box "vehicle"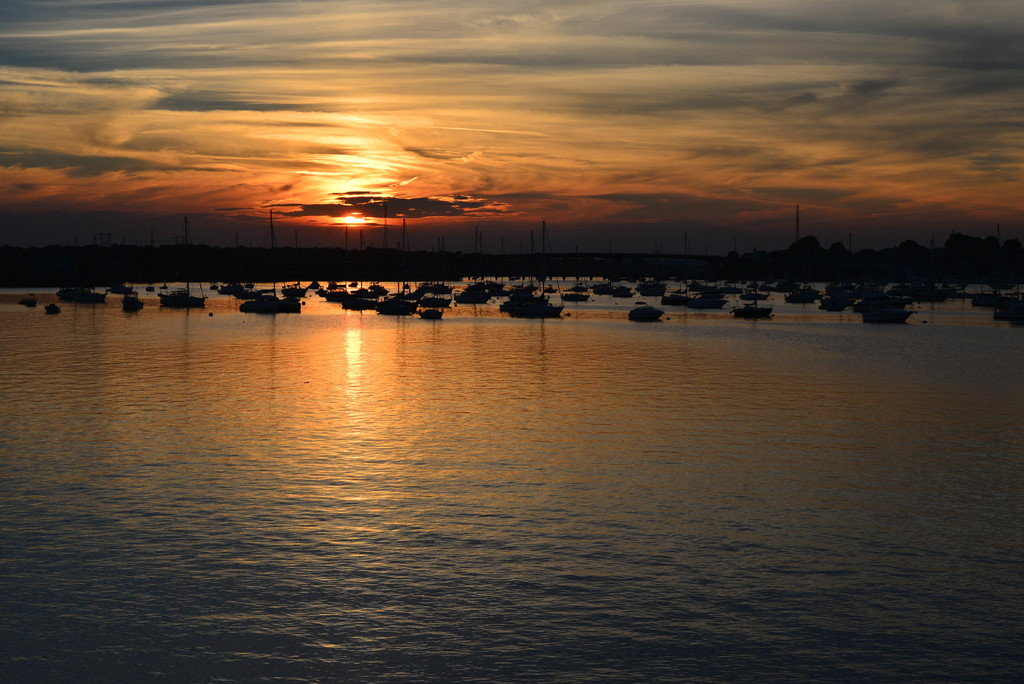
(left=500, top=224, right=562, bottom=323)
